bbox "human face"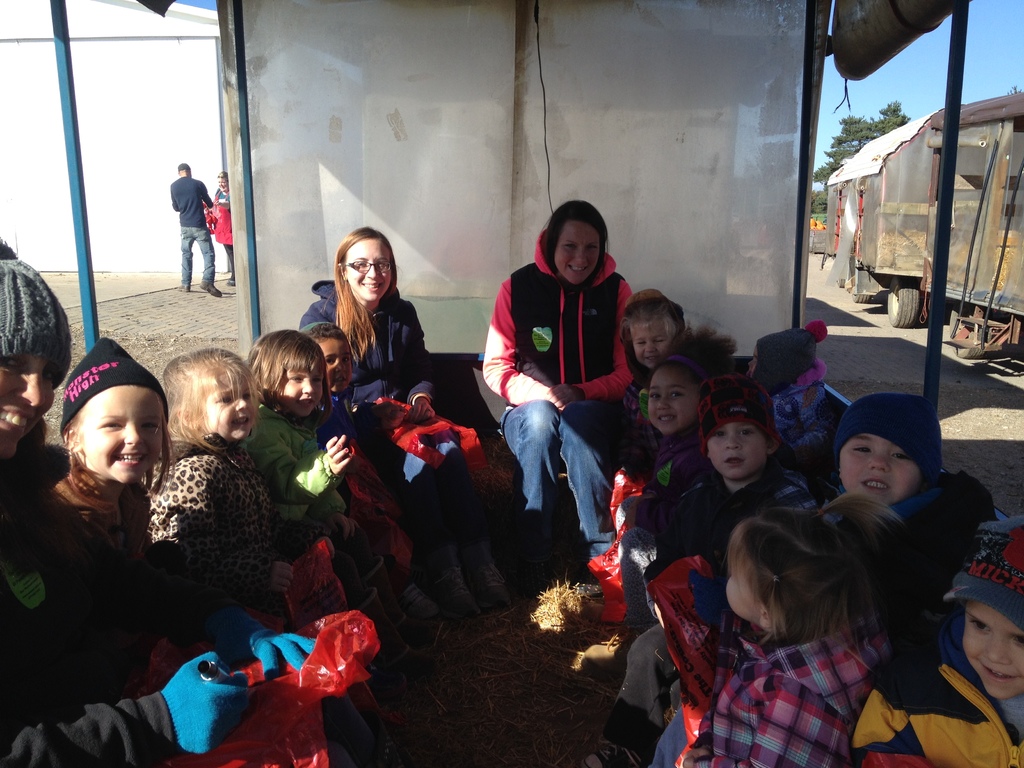
{"x1": 278, "y1": 358, "x2": 324, "y2": 420}
